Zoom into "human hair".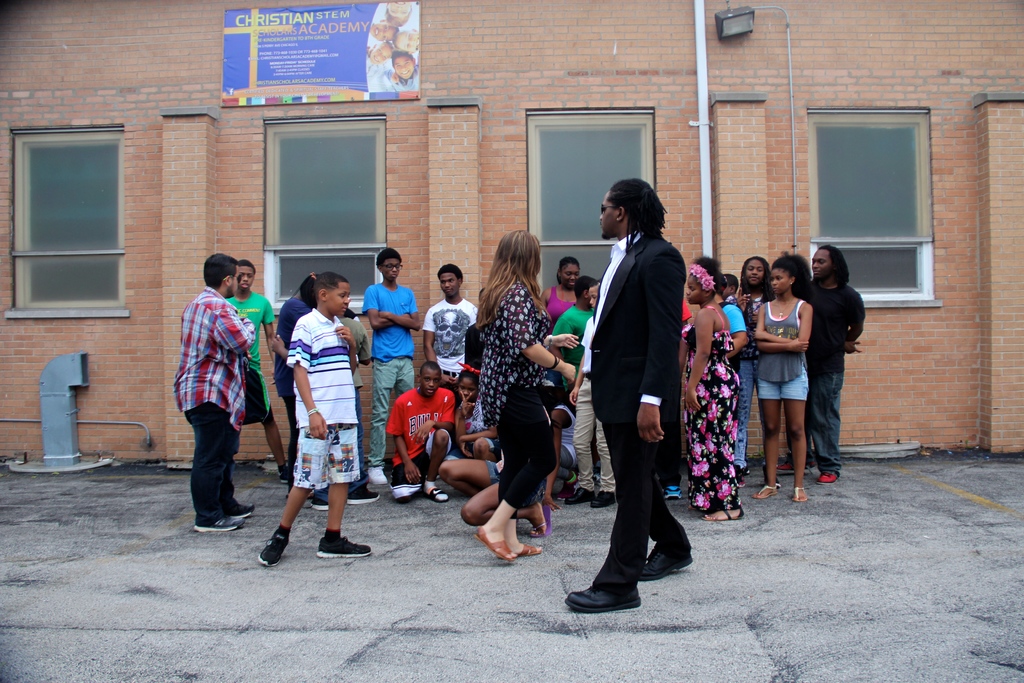
Zoom target: [416,358,442,374].
